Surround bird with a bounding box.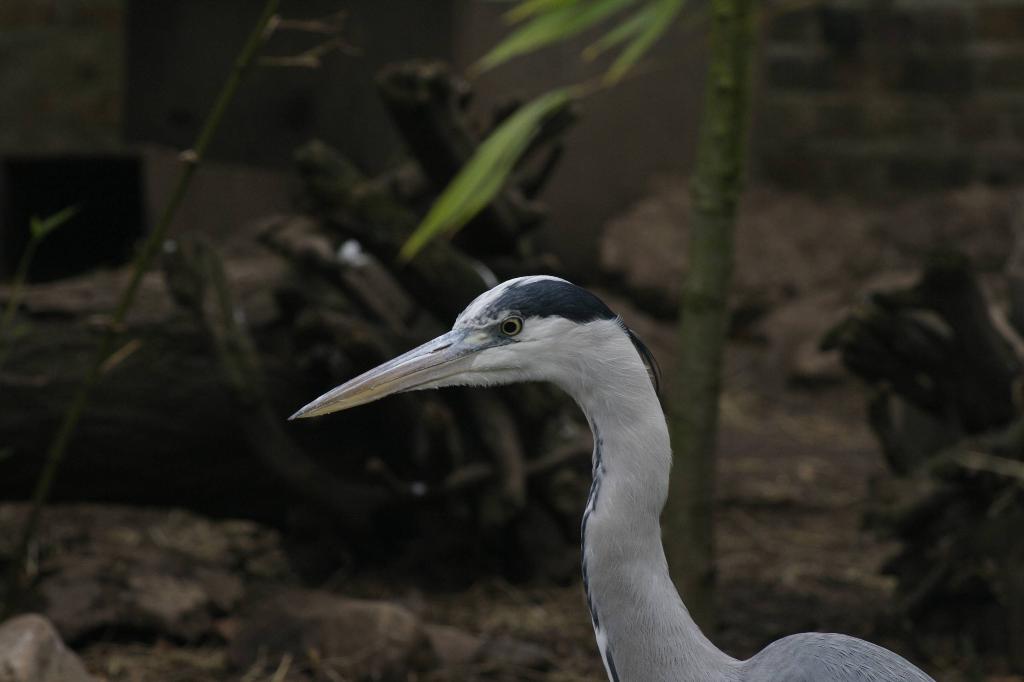
{"x1": 301, "y1": 291, "x2": 869, "y2": 666}.
